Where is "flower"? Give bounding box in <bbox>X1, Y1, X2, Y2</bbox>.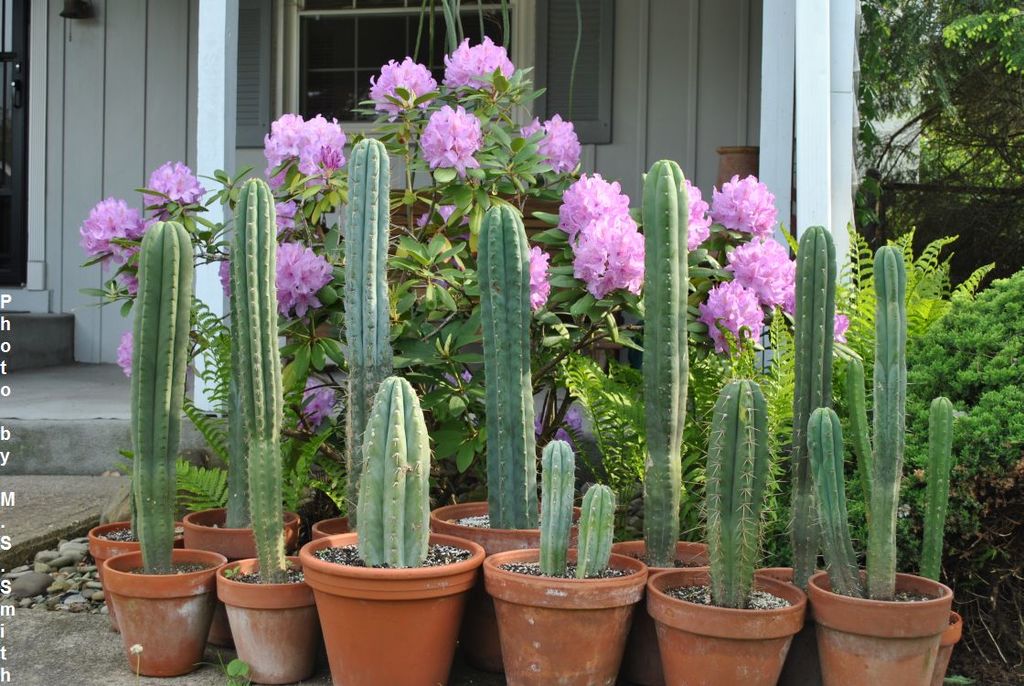
<bbox>713, 171, 779, 236</bbox>.
